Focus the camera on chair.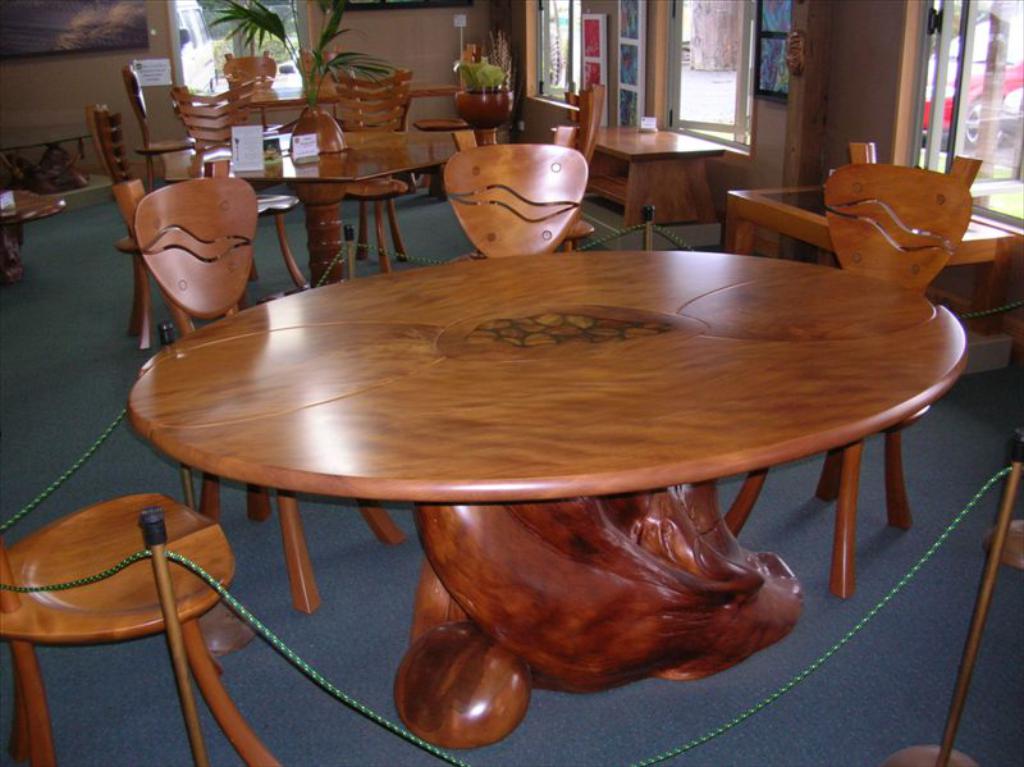
Focus region: (x1=220, y1=47, x2=276, y2=132).
